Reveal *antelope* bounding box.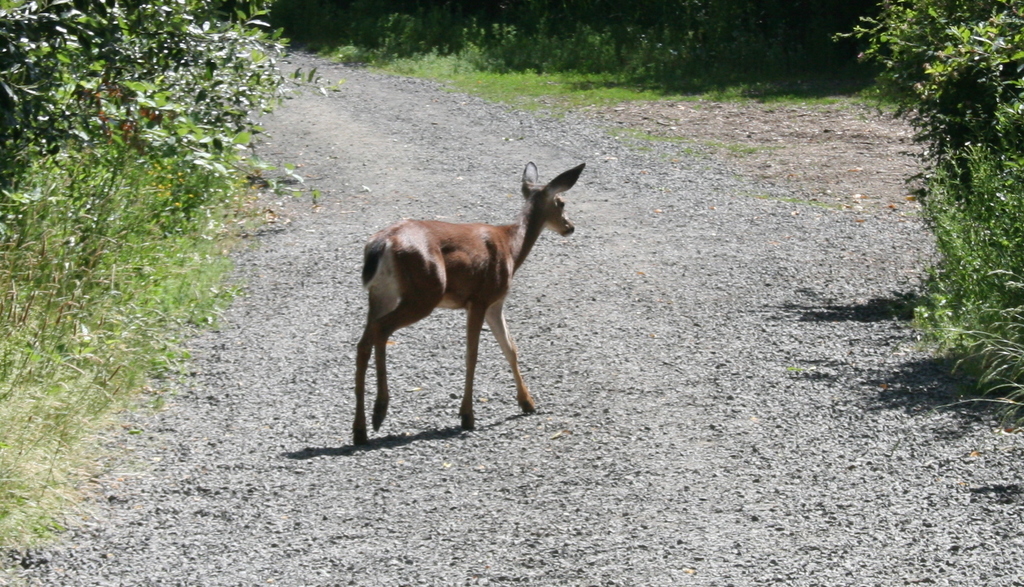
Revealed: box(349, 161, 584, 445).
